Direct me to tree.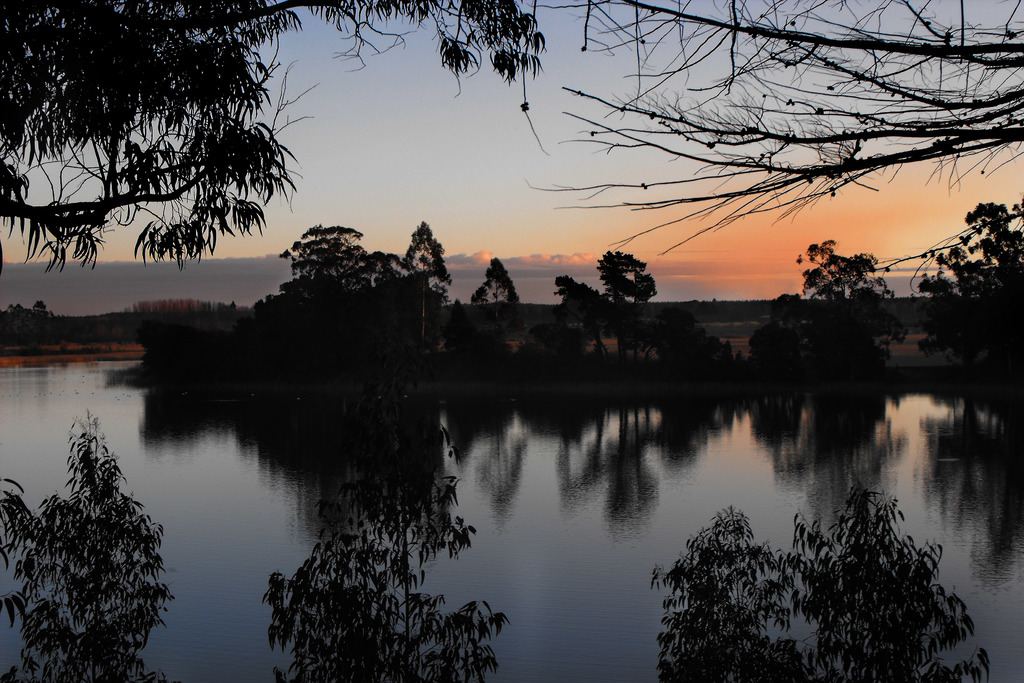
Direction: region(262, 400, 505, 682).
